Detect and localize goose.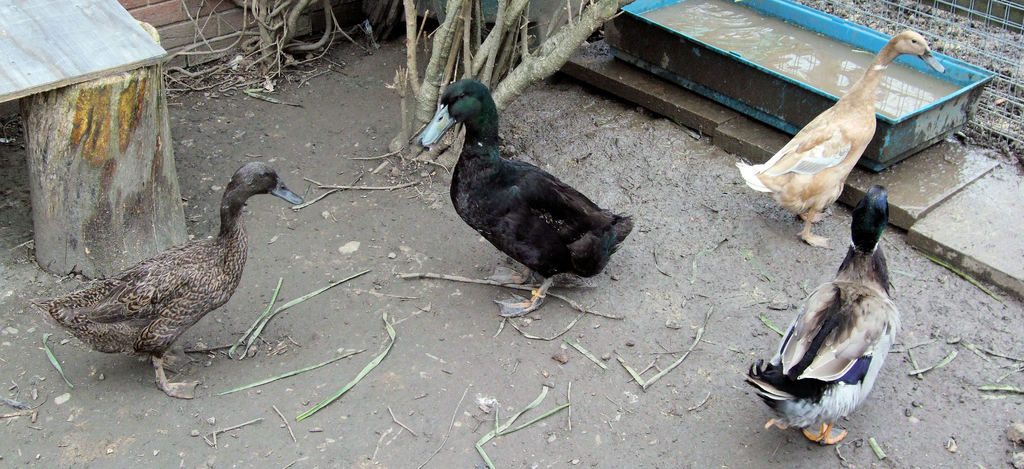
Localized at box(744, 29, 945, 239).
